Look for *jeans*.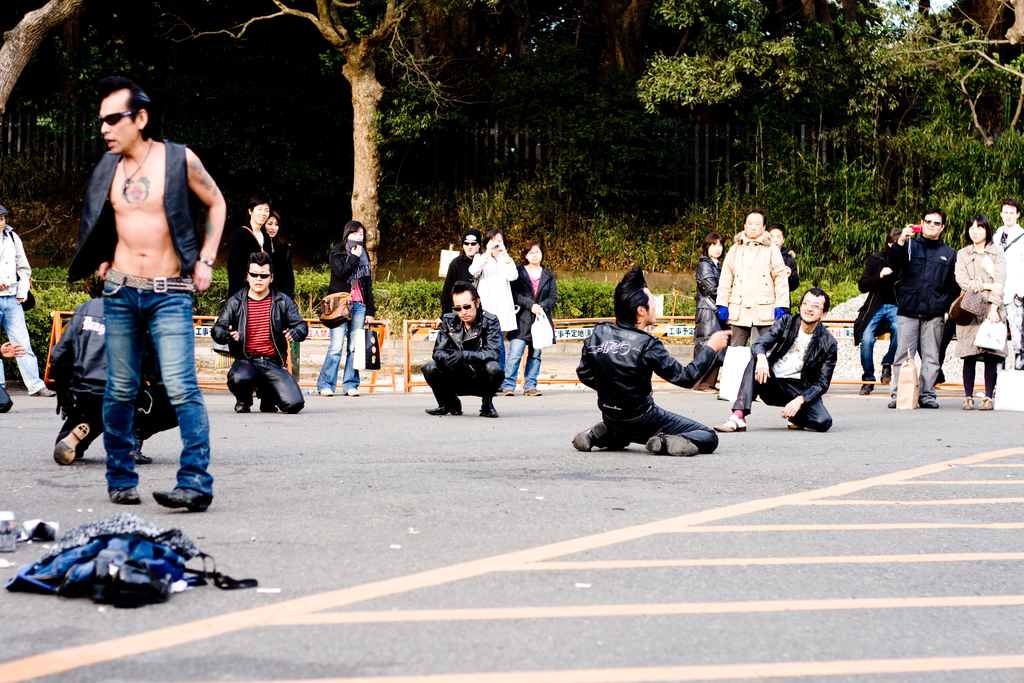
Found: bbox=(314, 300, 369, 388).
